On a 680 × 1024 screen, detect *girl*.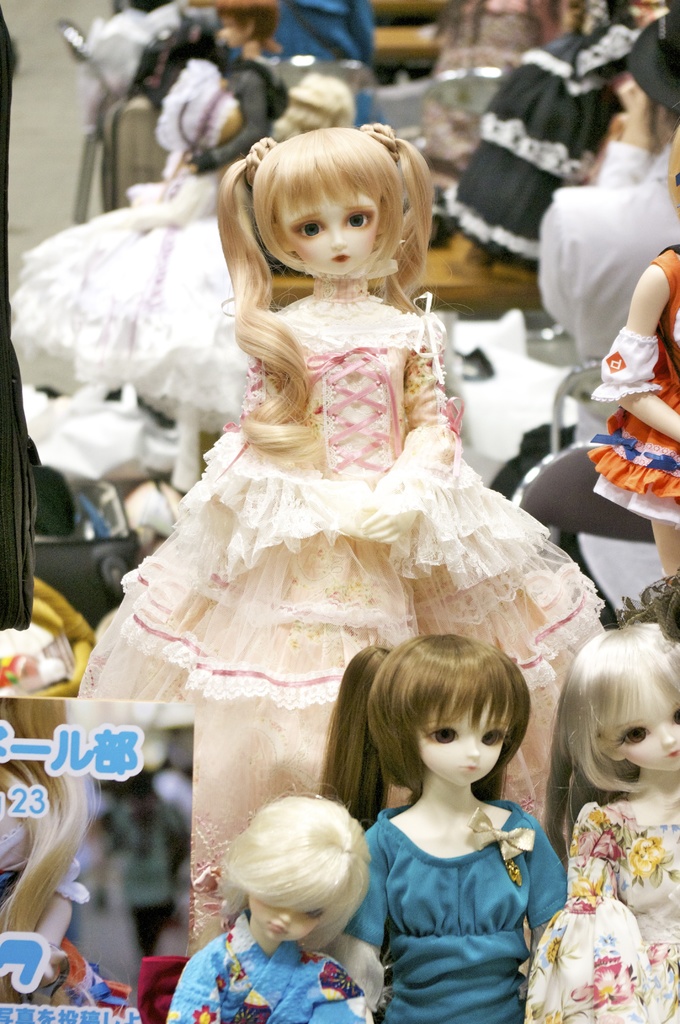
<region>163, 792, 376, 1023</region>.
